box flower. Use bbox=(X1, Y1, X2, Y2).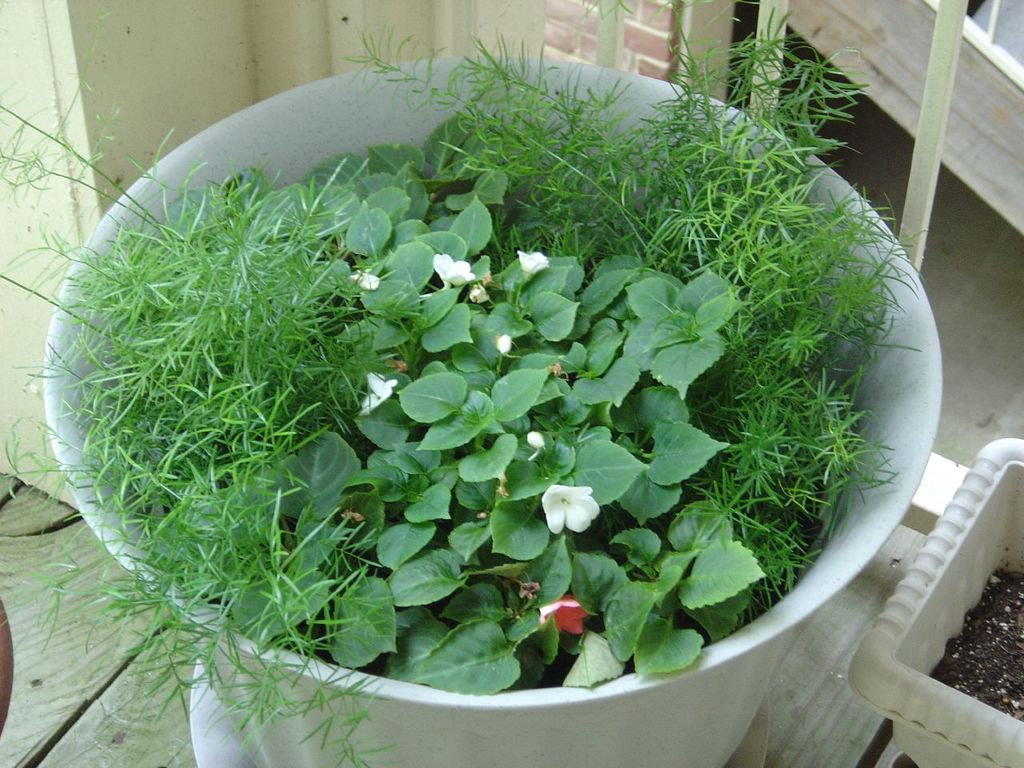
bbox=(362, 370, 398, 416).
